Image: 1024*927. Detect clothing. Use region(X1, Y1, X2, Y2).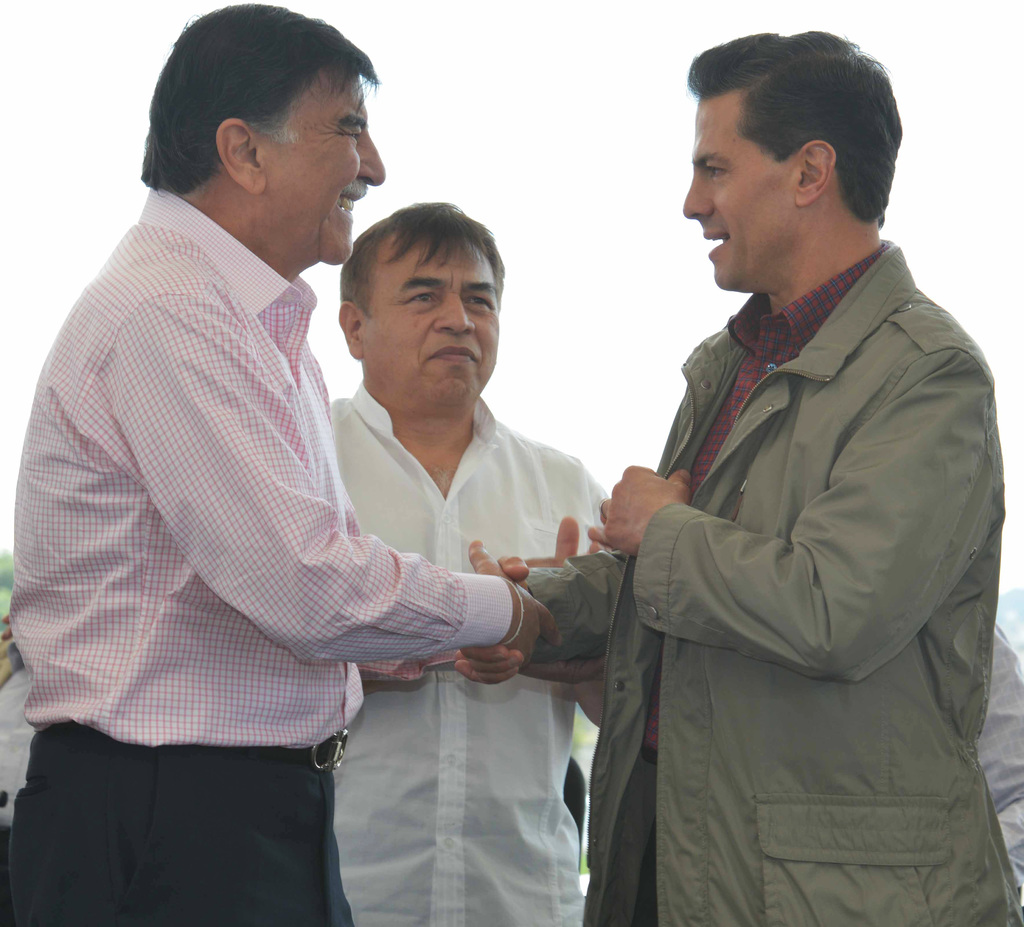
region(337, 380, 612, 926).
